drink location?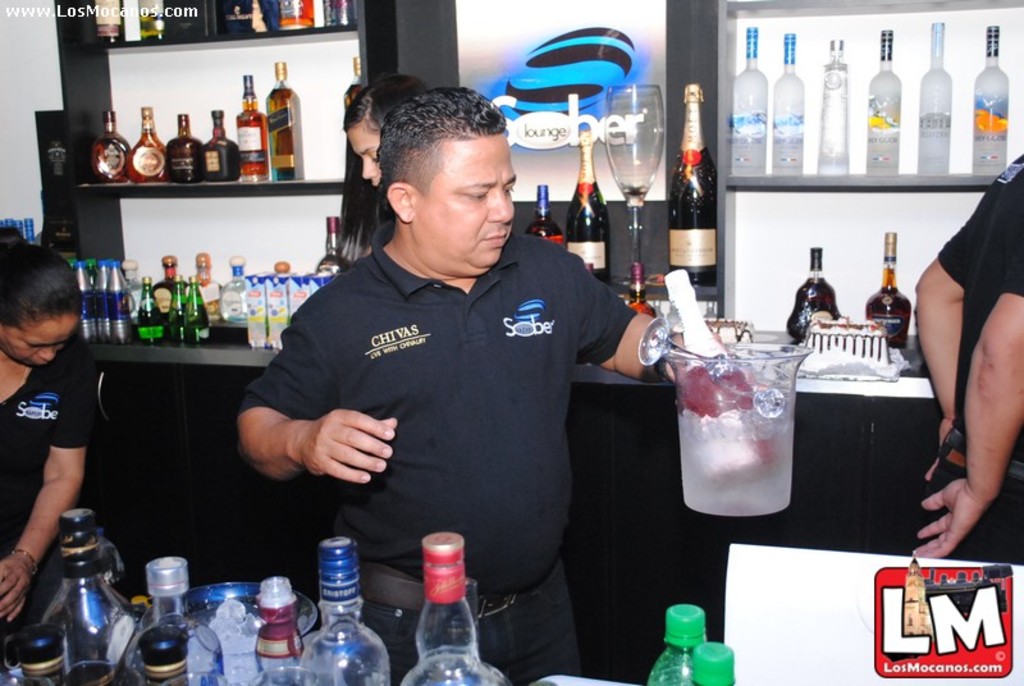
select_region(735, 27, 765, 177)
